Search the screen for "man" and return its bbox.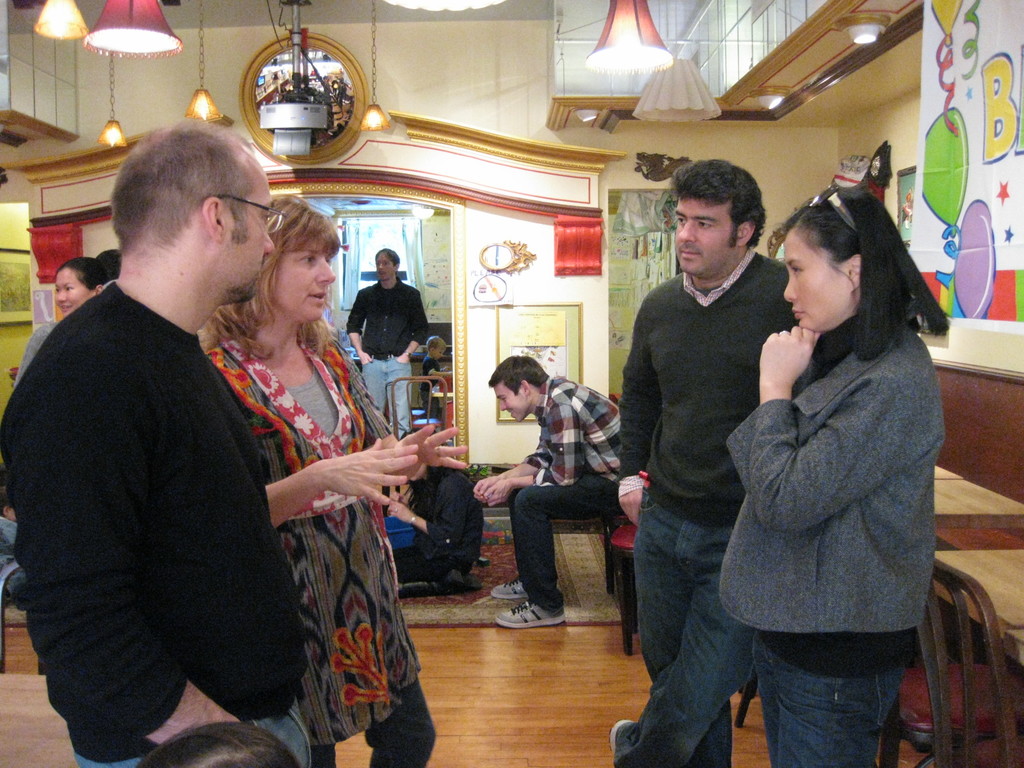
Found: {"left": 474, "top": 357, "right": 645, "bottom": 631}.
